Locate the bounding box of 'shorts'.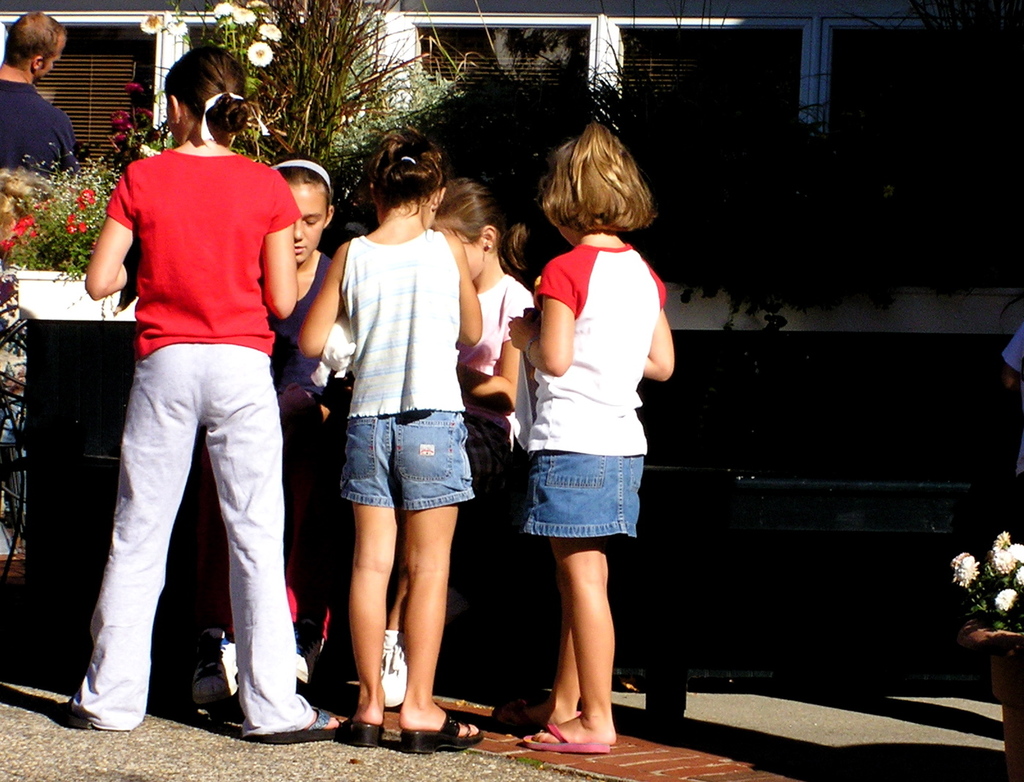
Bounding box: 303, 411, 507, 535.
